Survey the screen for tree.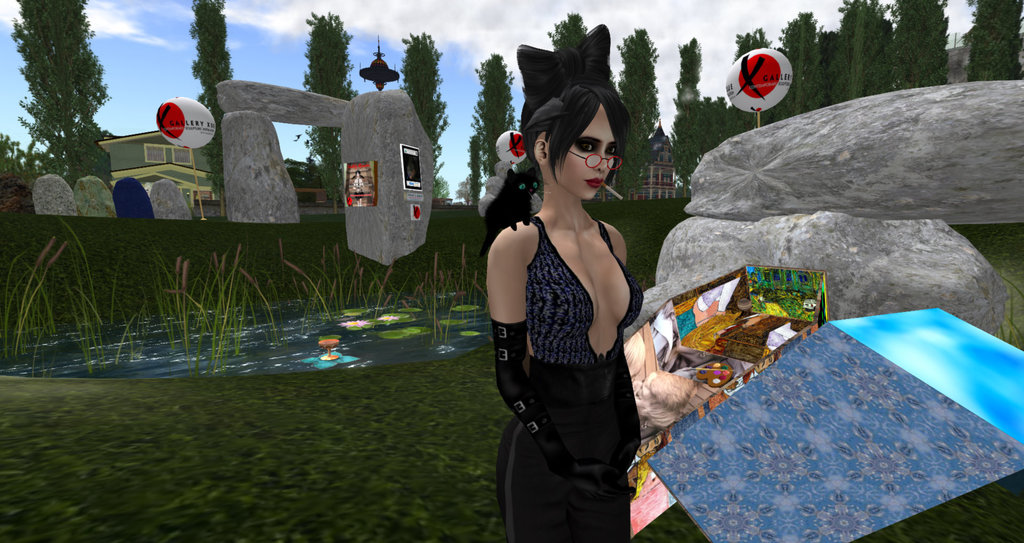
Survey found: 188 0 238 195.
